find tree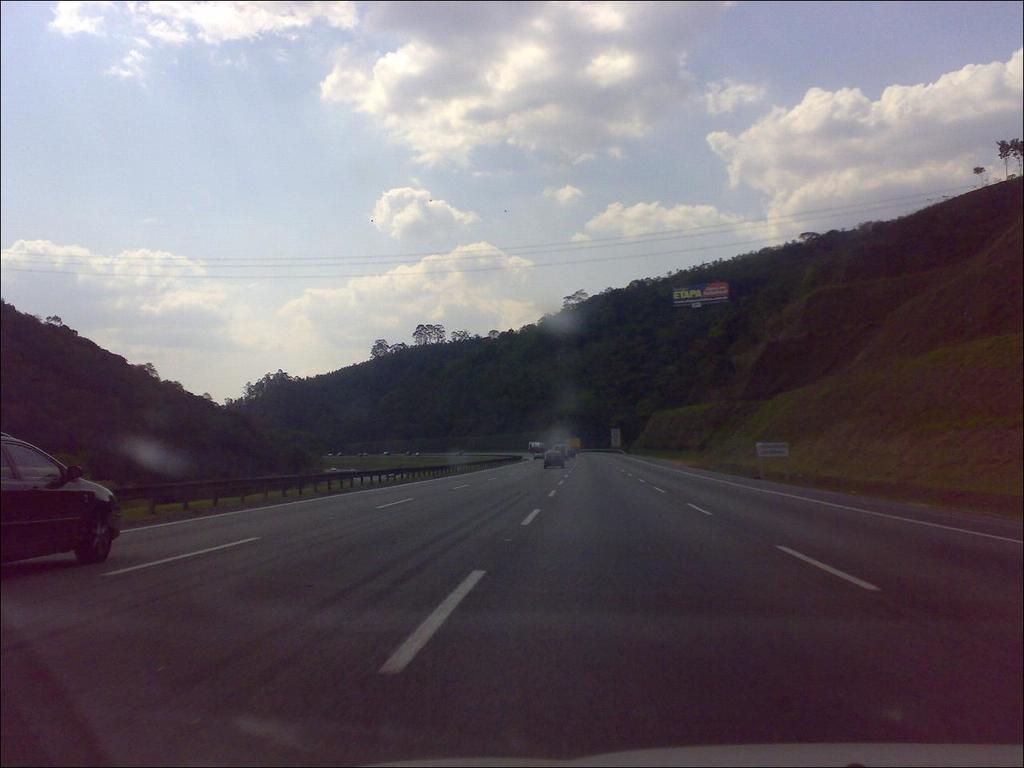
locate(998, 138, 1010, 180)
